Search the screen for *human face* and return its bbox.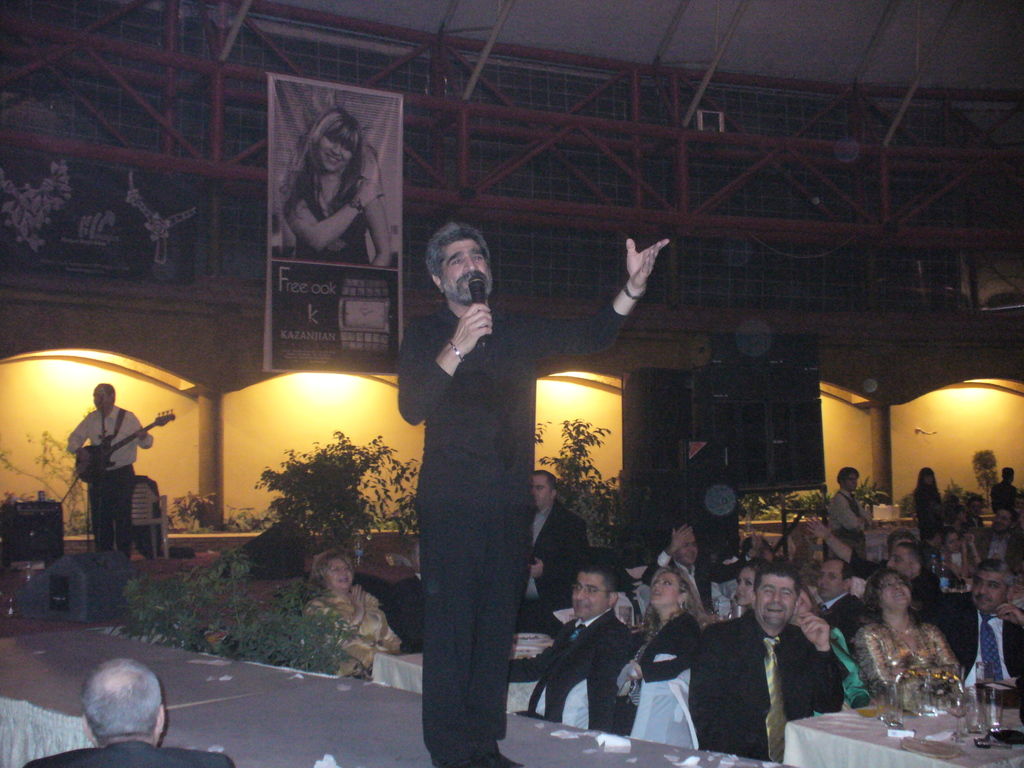
Found: locate(996, 514, 1008, 534).
